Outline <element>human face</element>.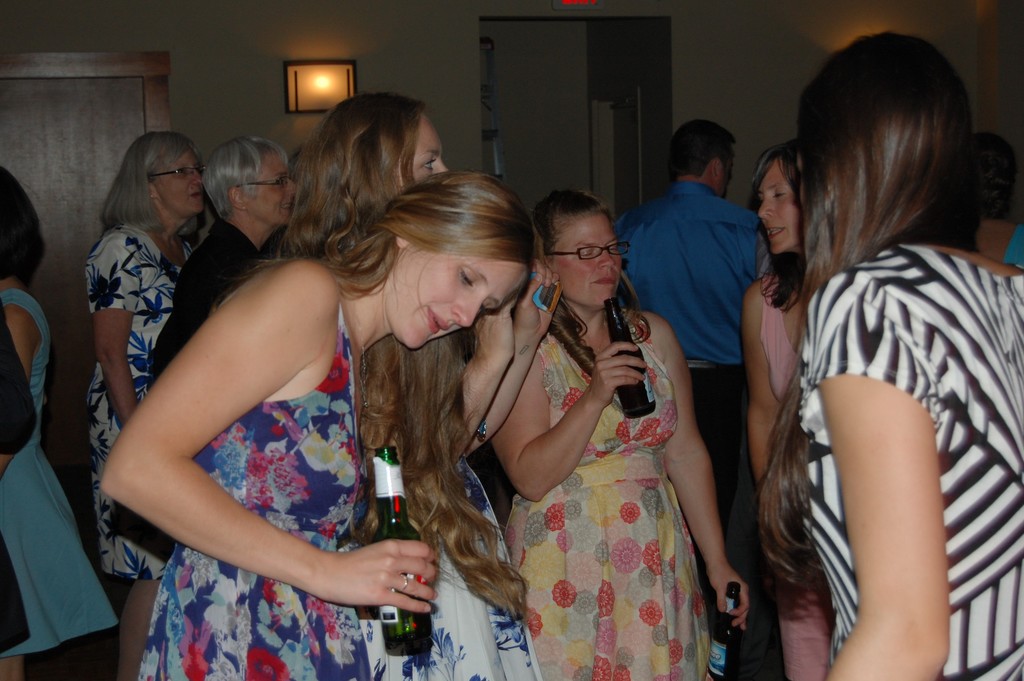
Outline: (155, 151, 204, 216).
